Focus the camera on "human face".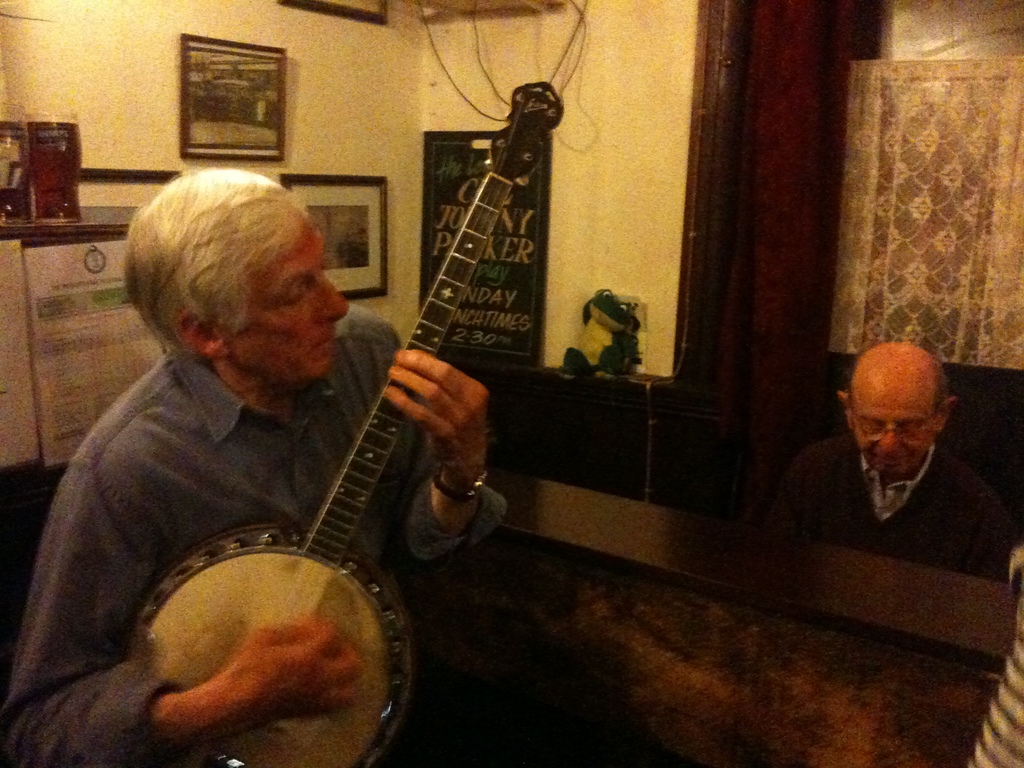
Focus region: bbox=[845, 397, 942, 470].
